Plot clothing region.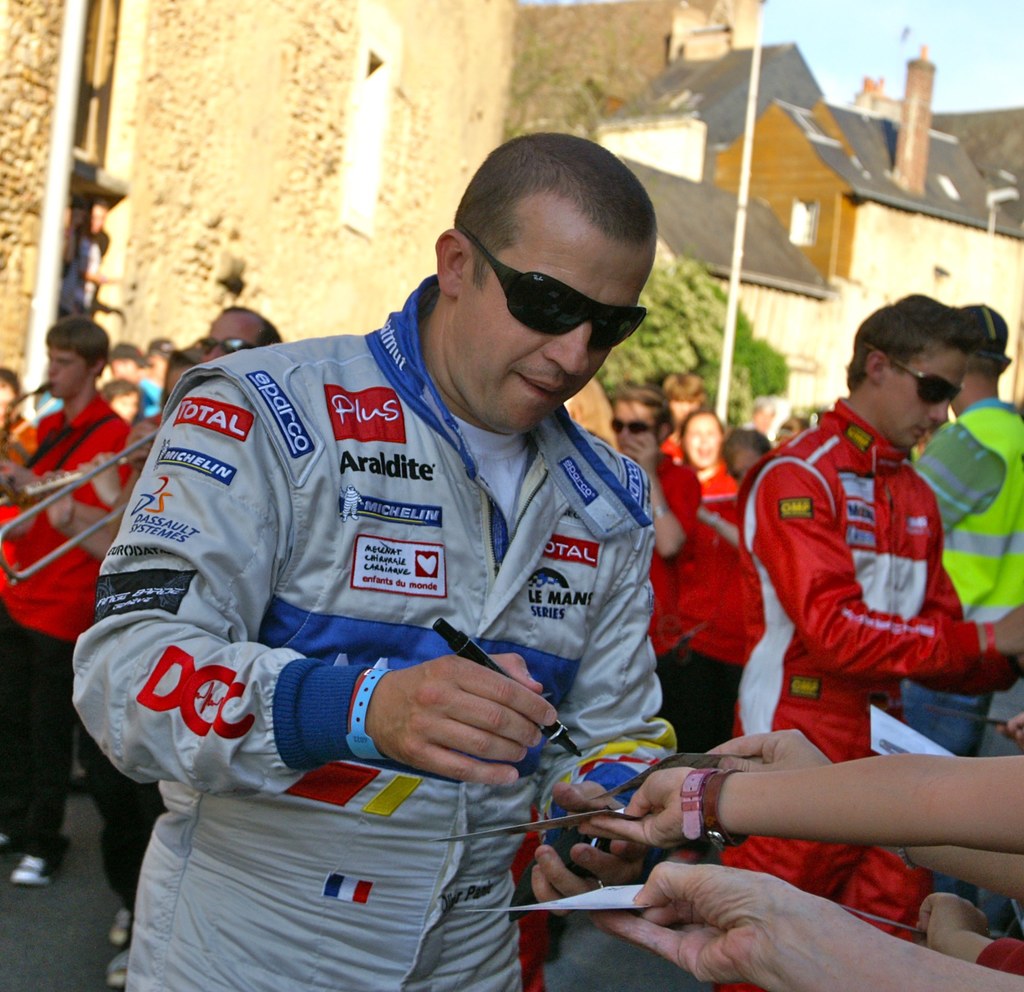
Plotted at (696, 323, 991, 943).
